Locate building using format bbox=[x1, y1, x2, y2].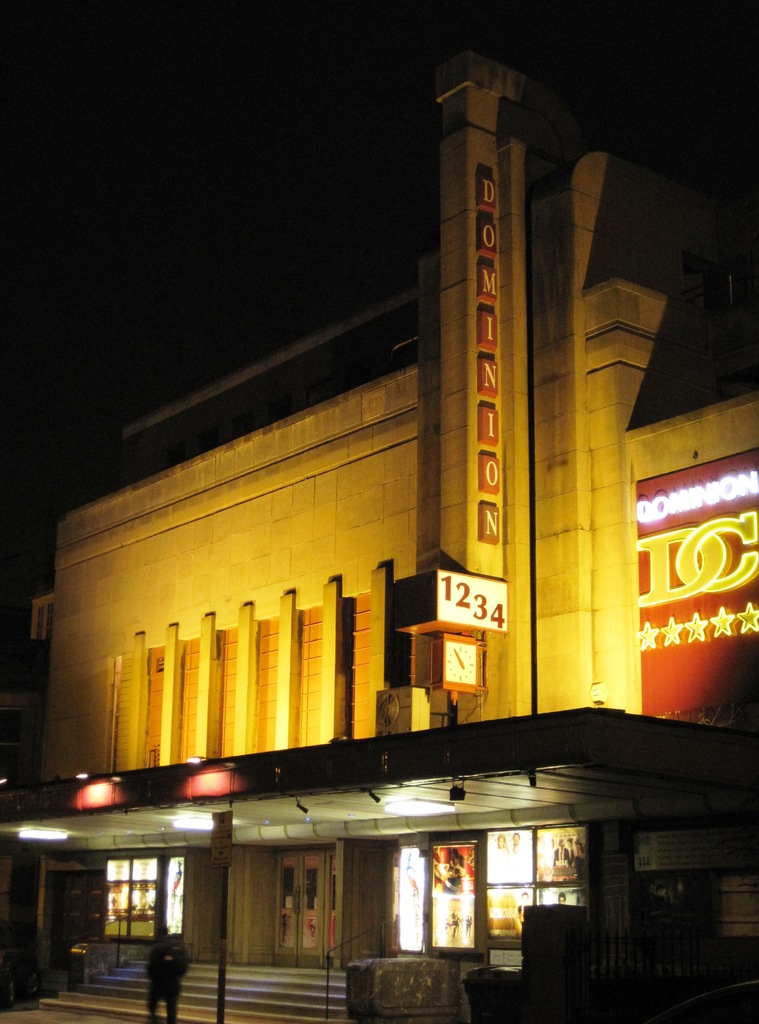
bbox=[0, 52, 758, 1021].
